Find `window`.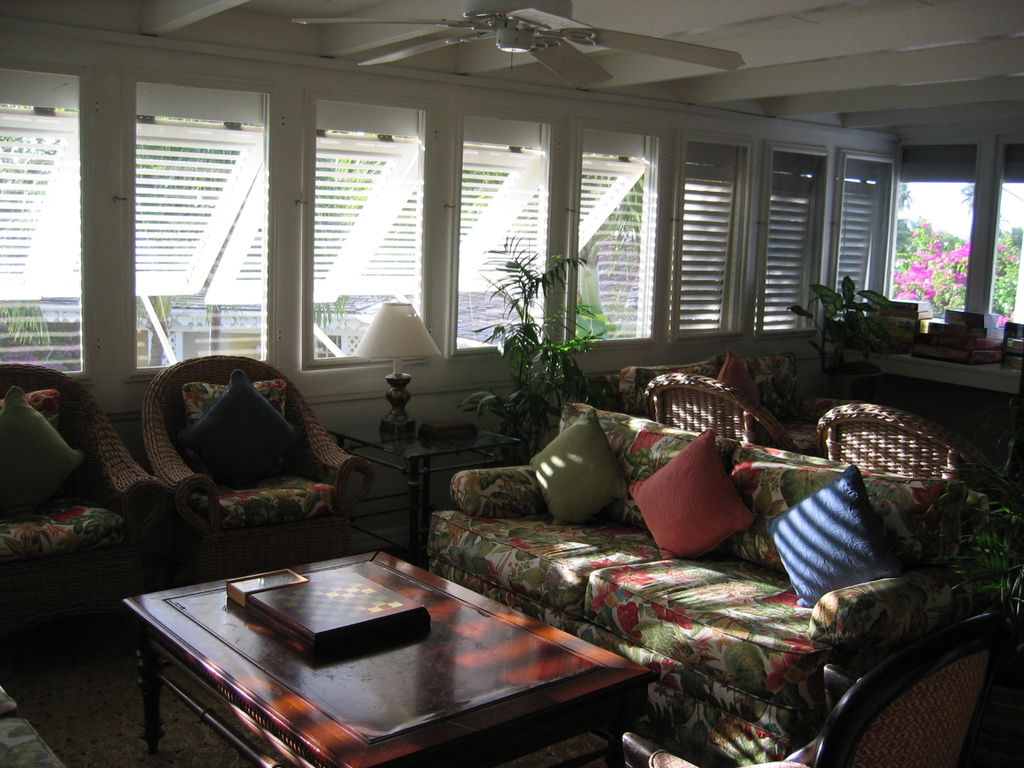
682, 134, 752, 358.
